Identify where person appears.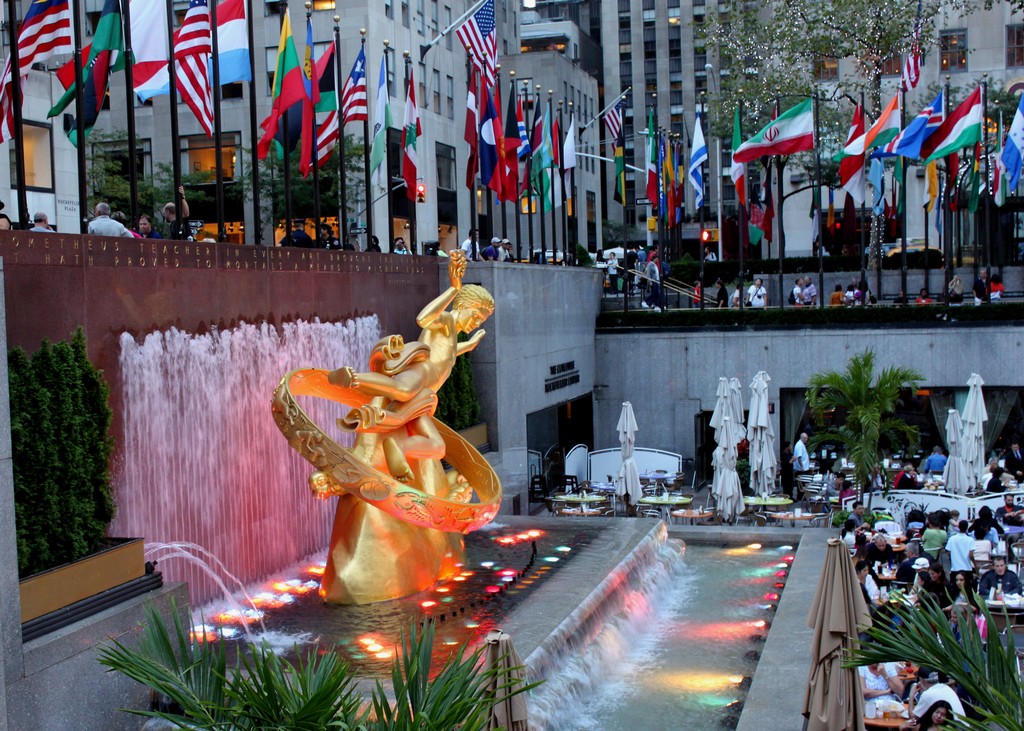
Appears at box=[915, 572, 937, 623].
